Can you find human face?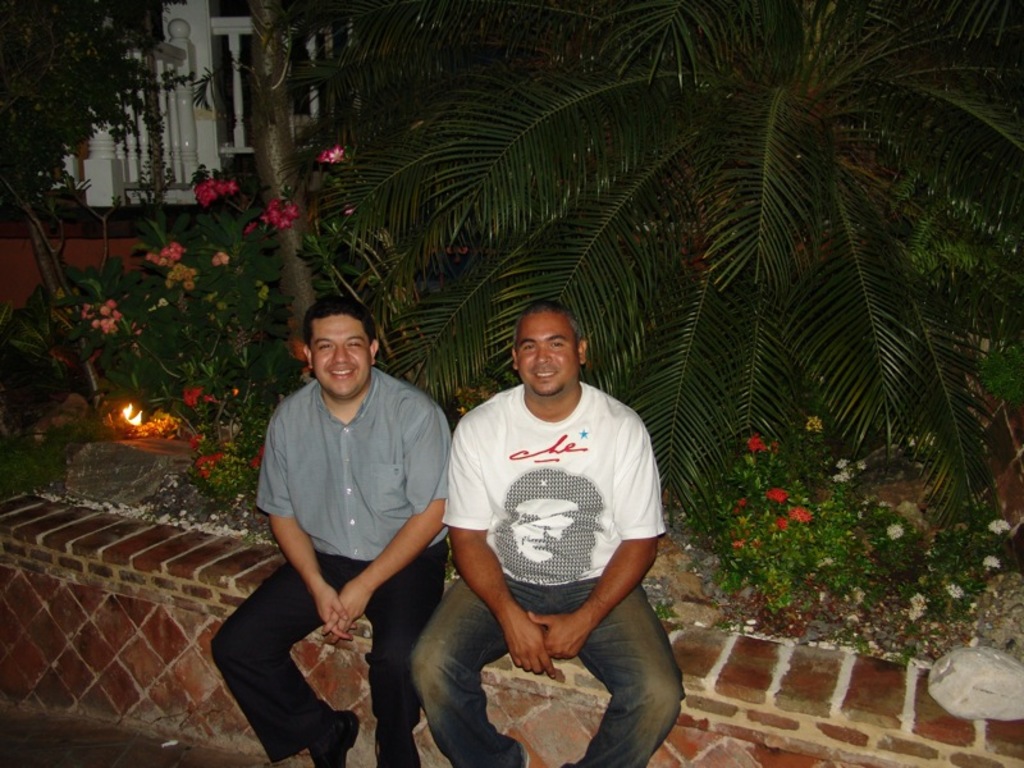
Yes, bounding box: crop(512, 312, 588, 402).
